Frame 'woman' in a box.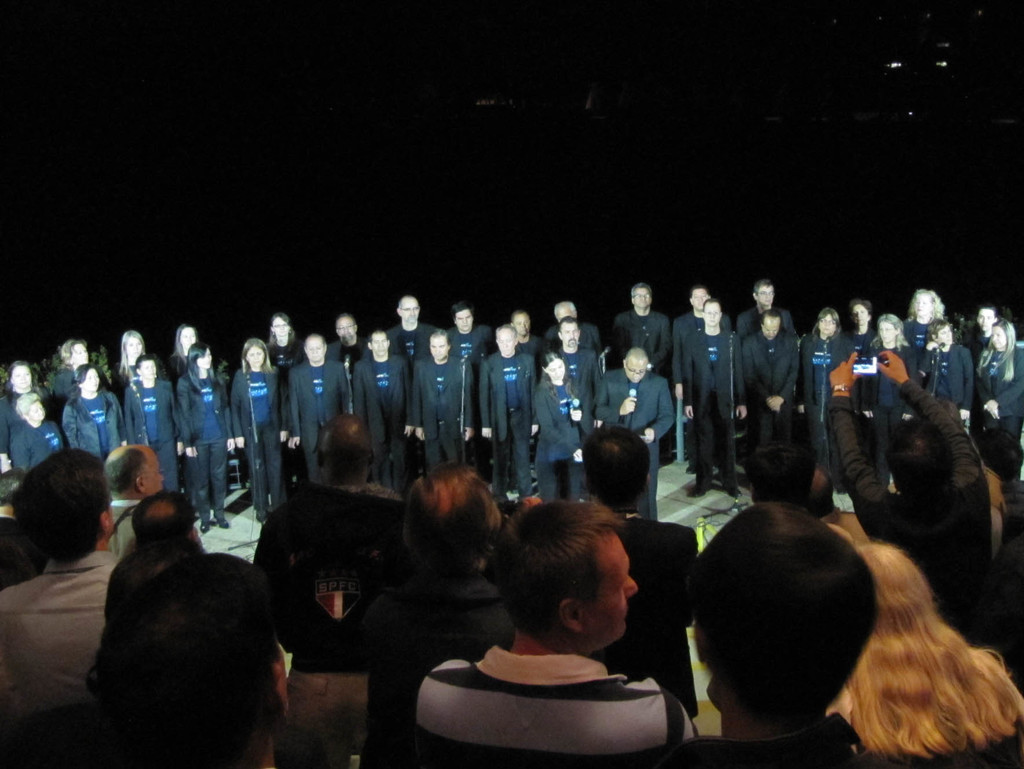
region(120, 354, 177, 496).
